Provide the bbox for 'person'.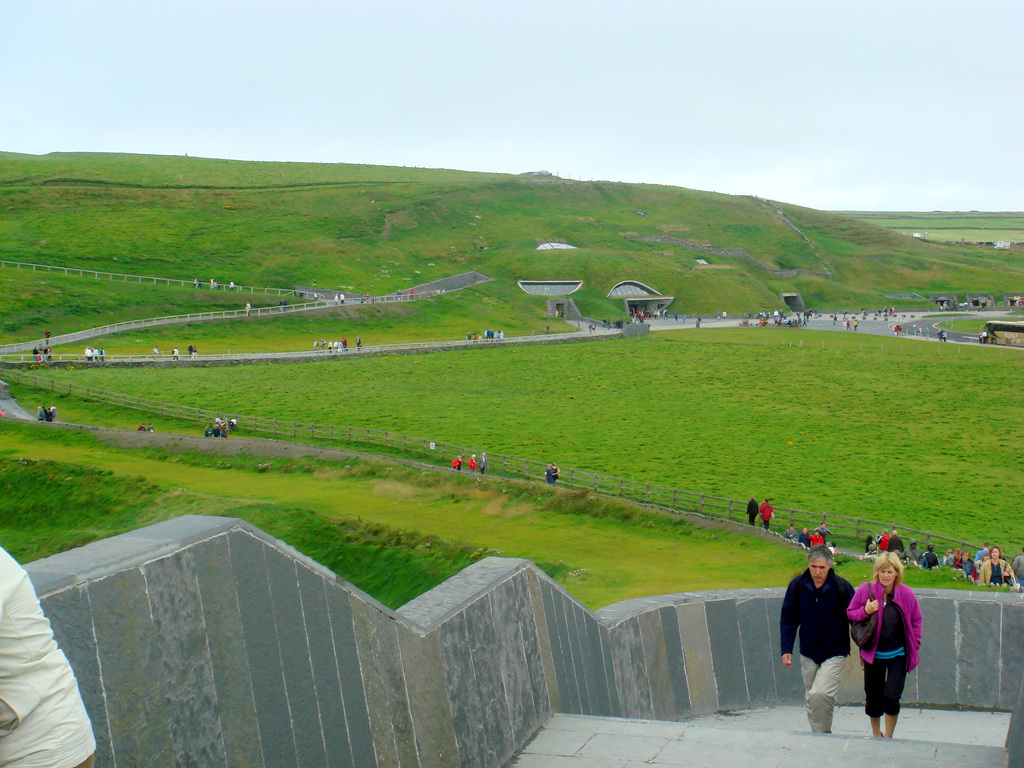
rect(799, 524, 809, 549).
